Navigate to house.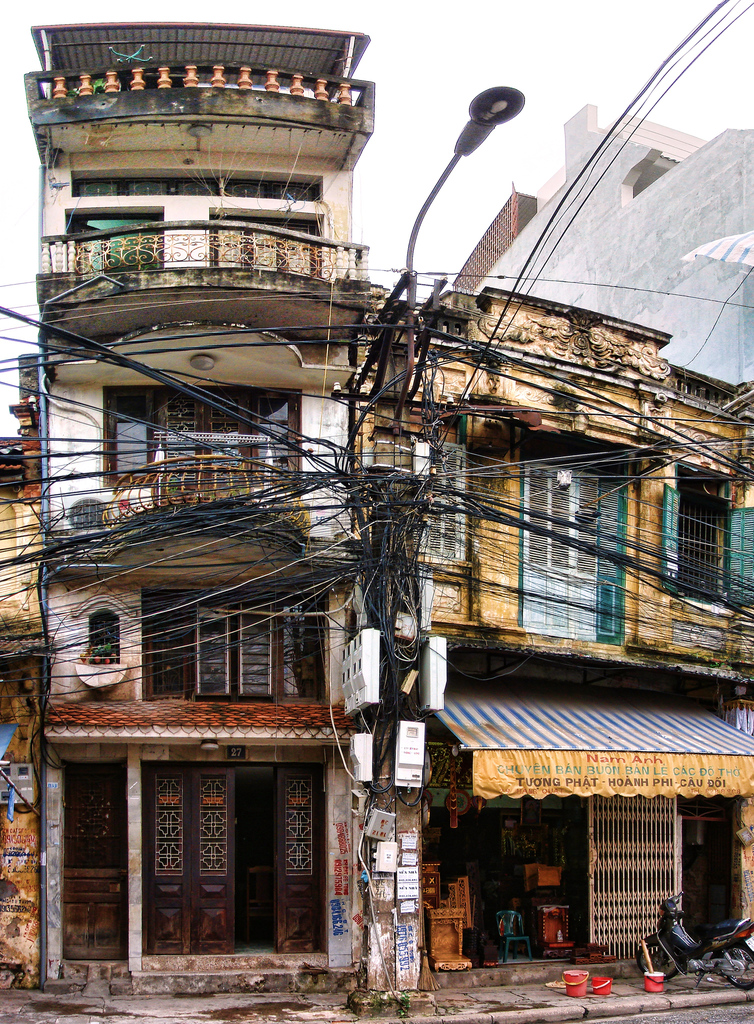
Navigation target: [352,285,753,1004].
